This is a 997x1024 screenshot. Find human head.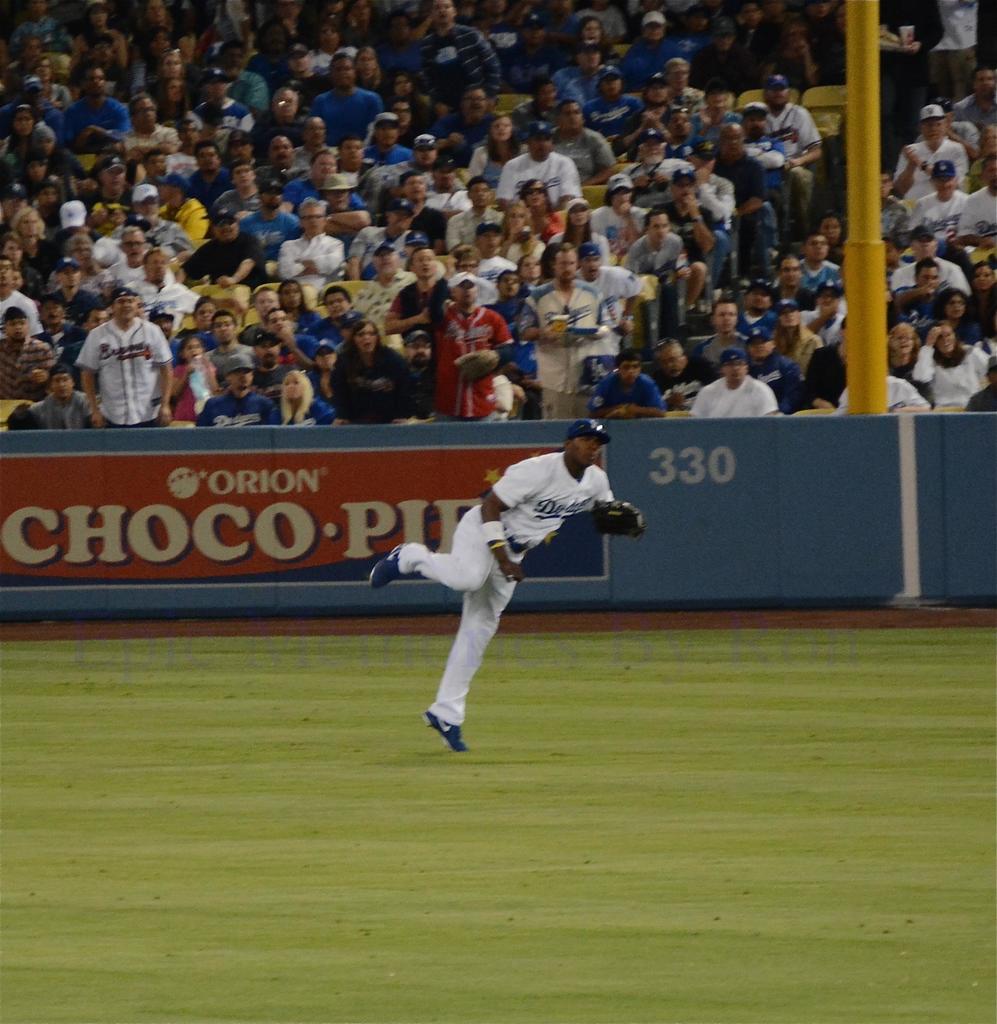
Bounding box: bbox=(215, 205, 243, 245).
